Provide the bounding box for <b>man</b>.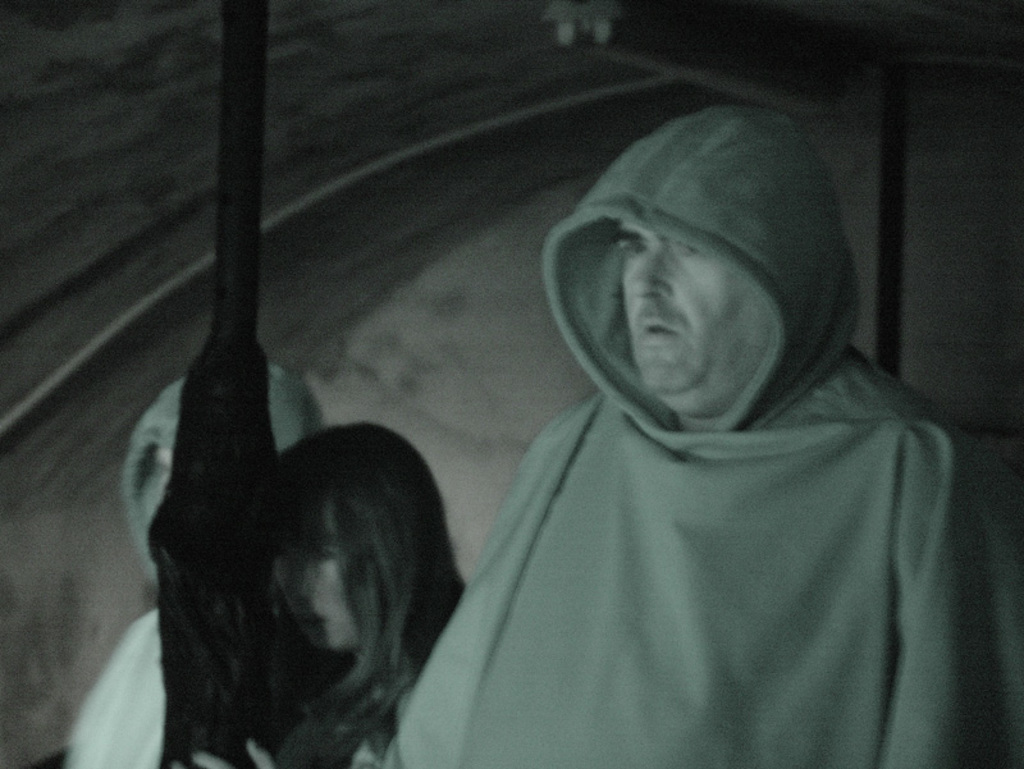
x1=206, y1=408, x2=480, y2=768.
